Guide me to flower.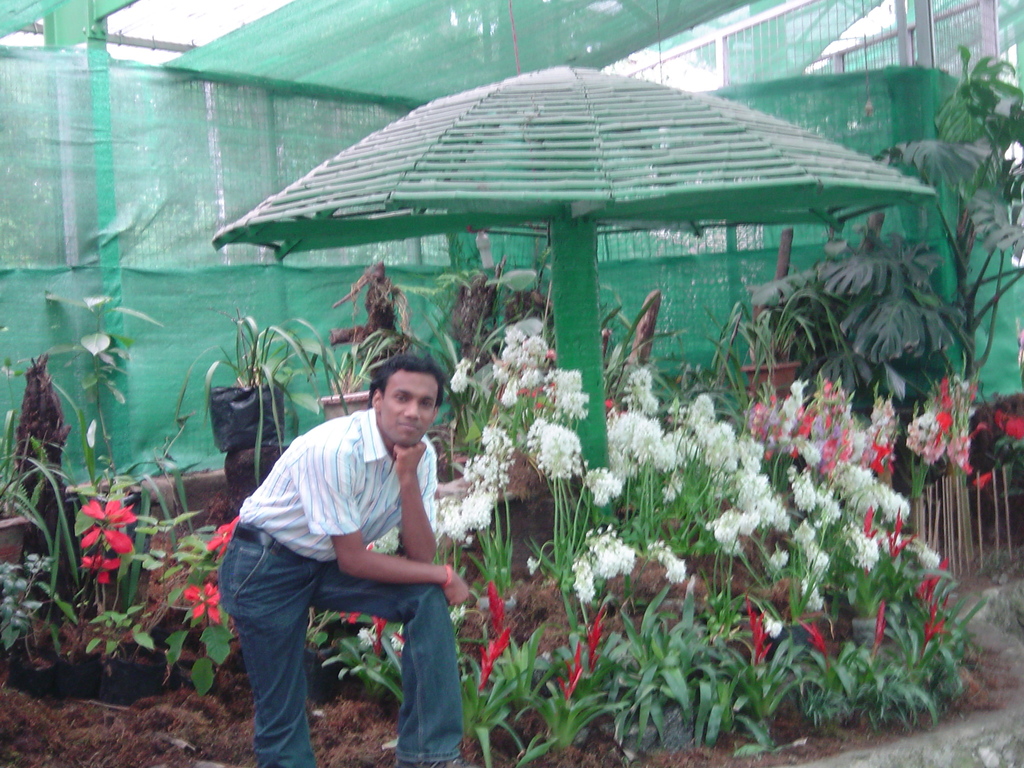
Guidance: locate(205, 516, 244, 554).
